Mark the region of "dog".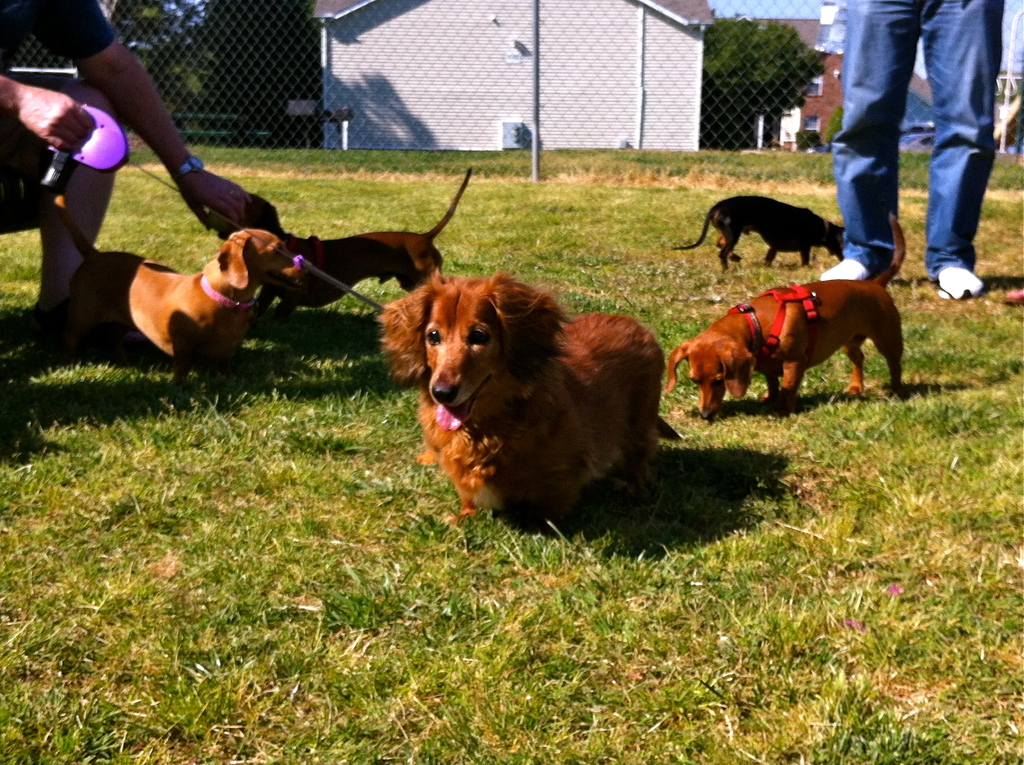
Region: rect(663, 207, 905, 424).
